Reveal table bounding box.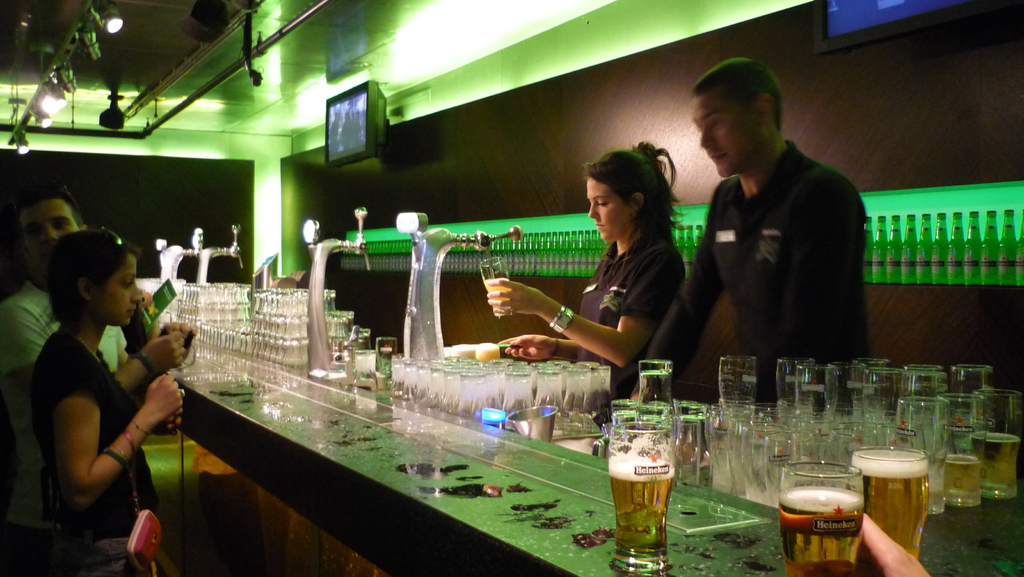
Revealed: <box>132,339,586,576</box>.
